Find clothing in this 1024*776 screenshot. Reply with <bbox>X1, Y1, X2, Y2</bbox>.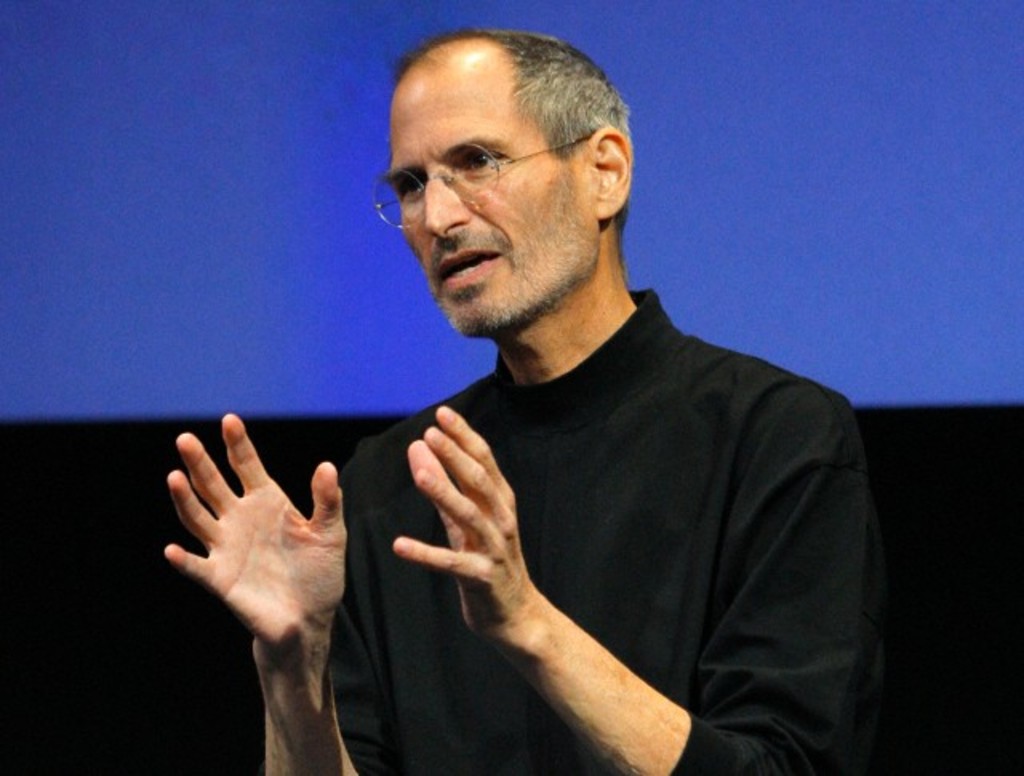
<bbox>301, 266, 891, 775</bbox>.
